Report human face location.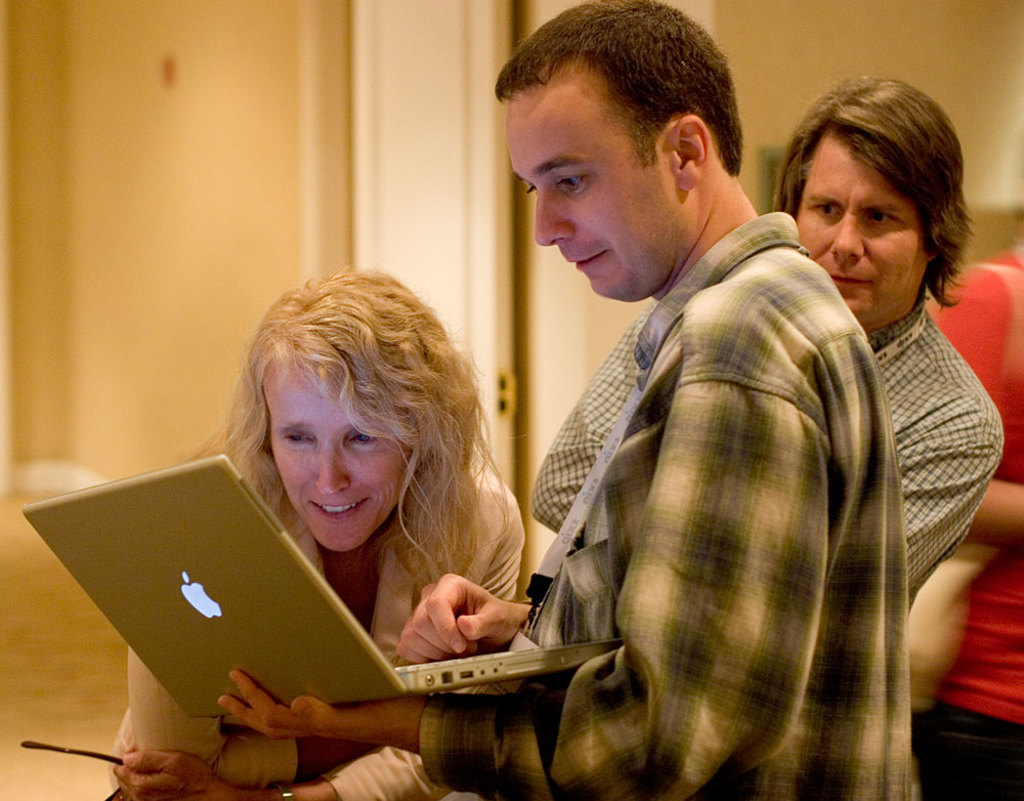
Report: [left=502, top=68, right=690, bottom=303].
